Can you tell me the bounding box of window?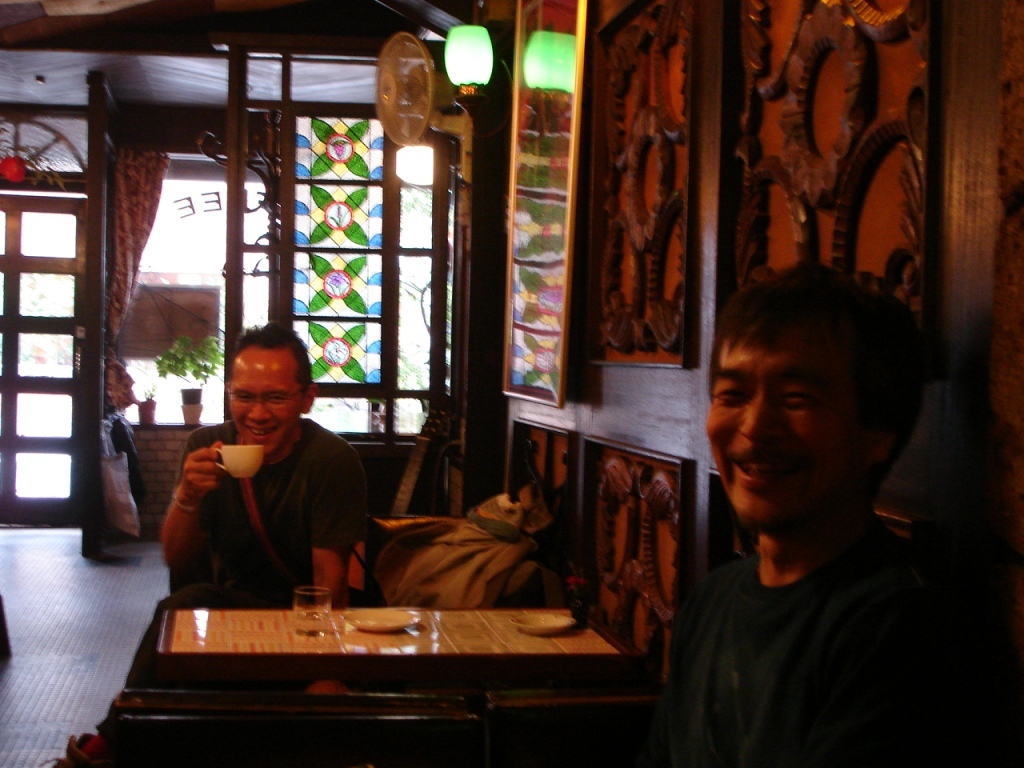
x1=104, y1=109, x2=459, y2=445.
